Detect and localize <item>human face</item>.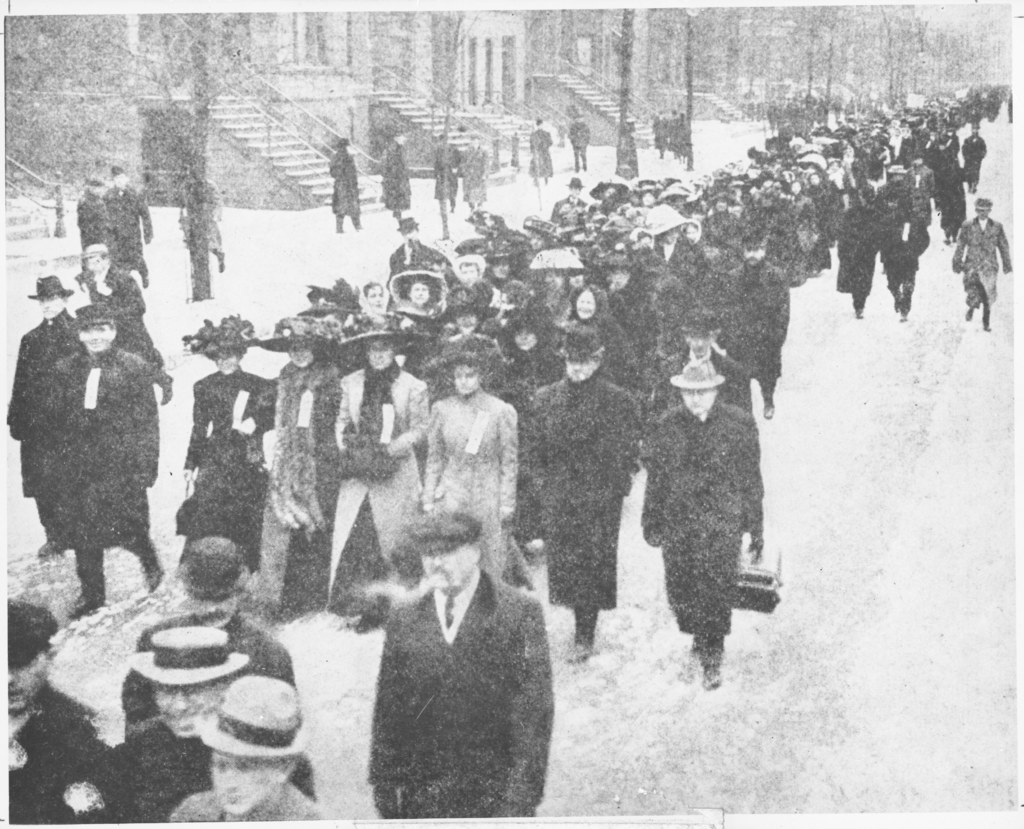
Localized at [151,682,220,737].
